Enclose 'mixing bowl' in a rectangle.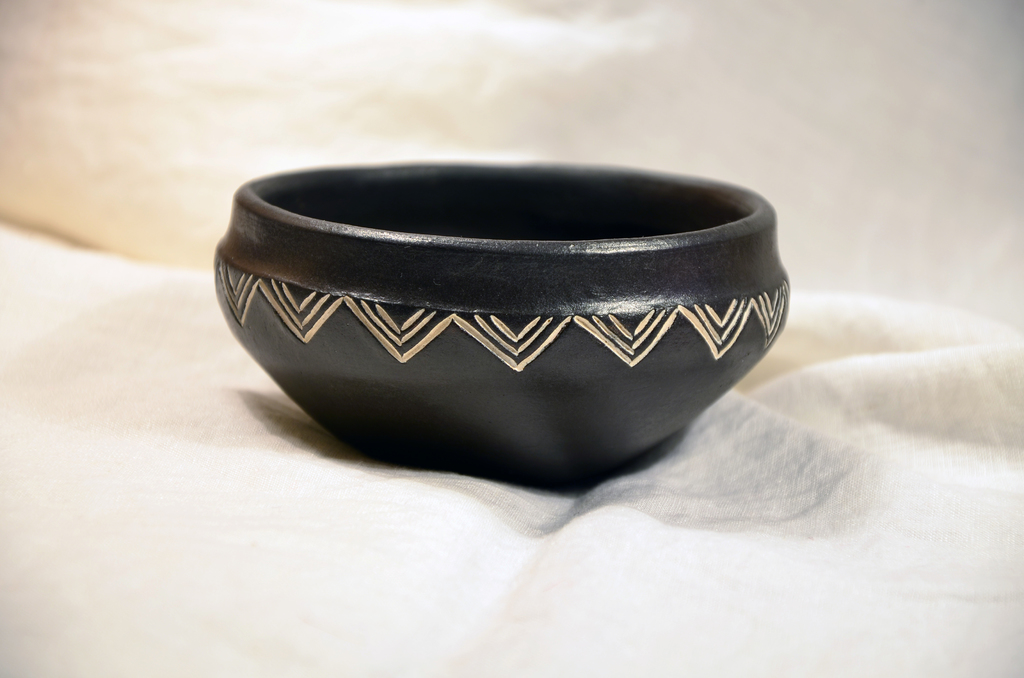
<box>223,165,780,488</box>.
